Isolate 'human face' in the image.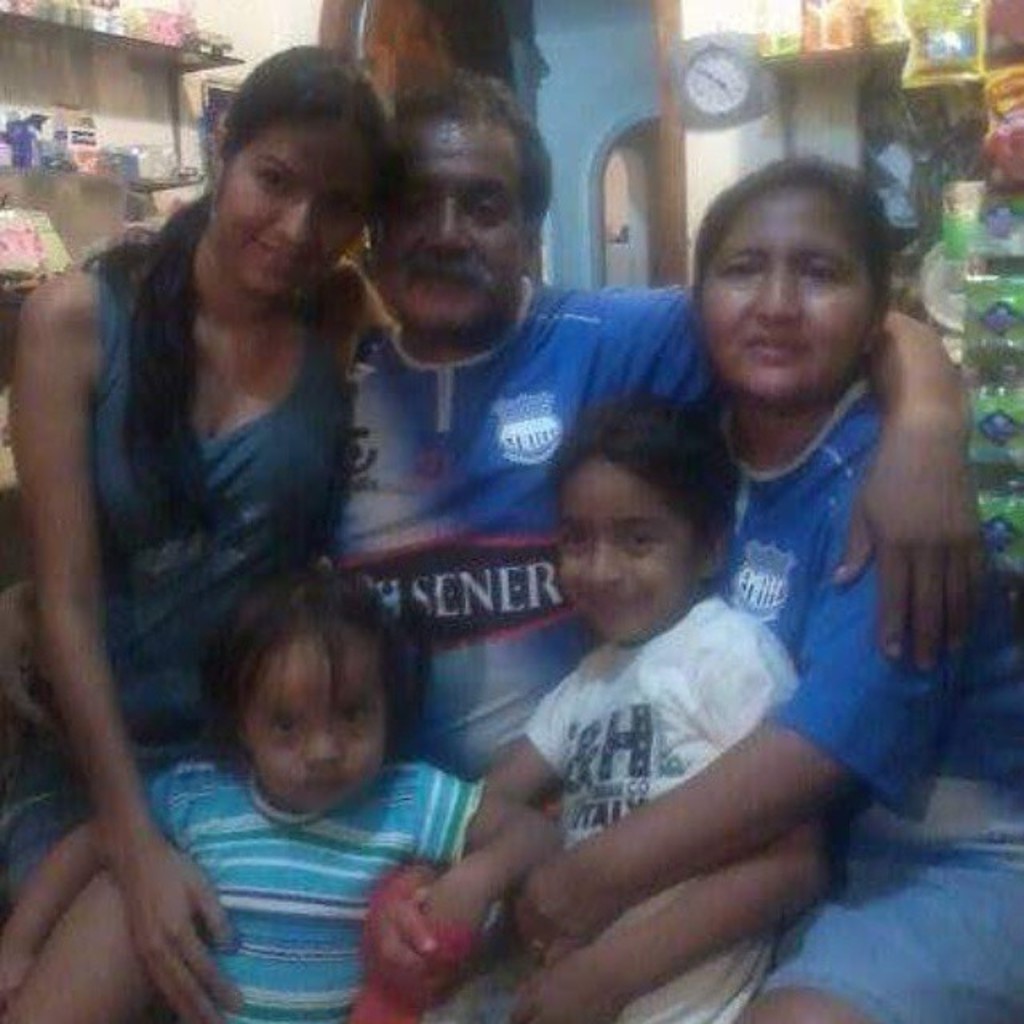
Isolated region: 376:115:523:346.
